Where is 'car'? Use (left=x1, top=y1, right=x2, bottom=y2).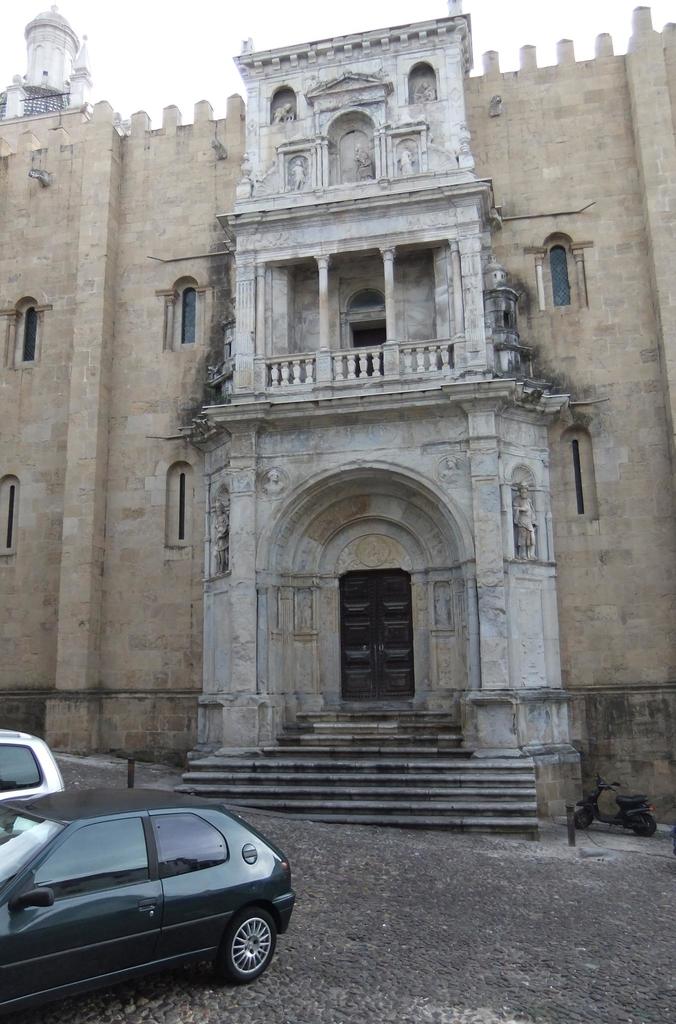
(left=0, top=724, right=56, bottom=802).
